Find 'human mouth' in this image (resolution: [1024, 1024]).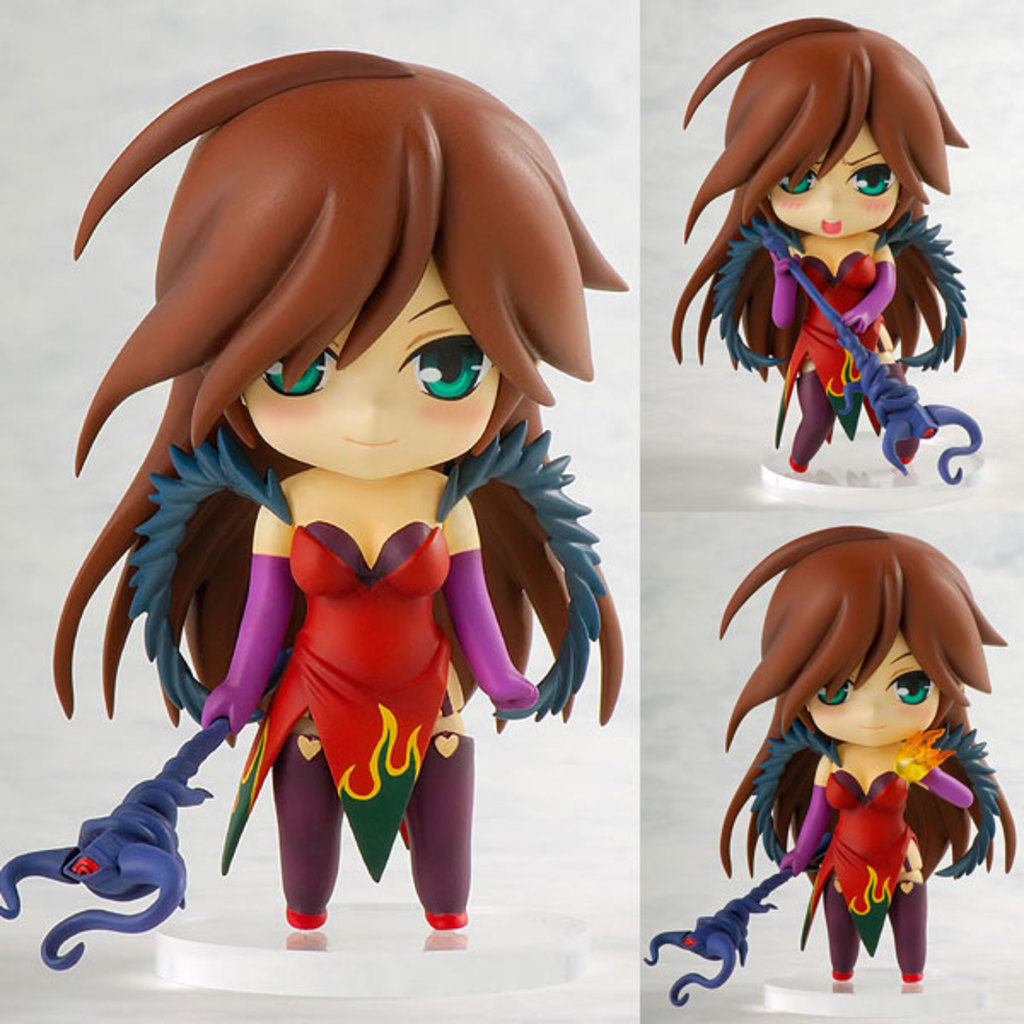
<box>819,222,840,232</box>.
